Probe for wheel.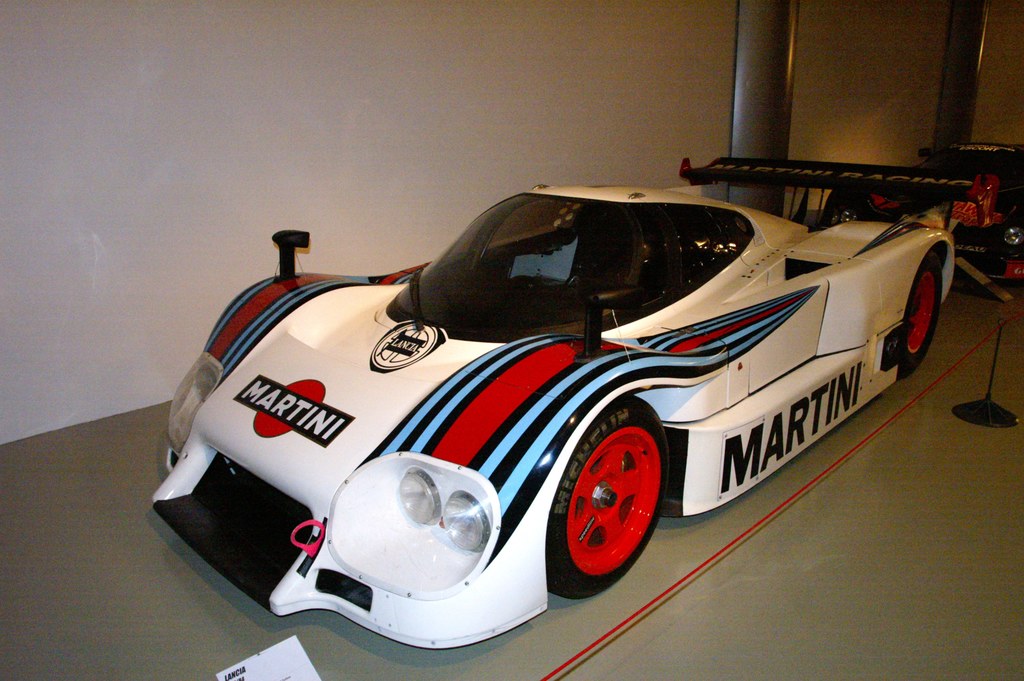
Probe result: bbox=(554, 414, 665, 596).
